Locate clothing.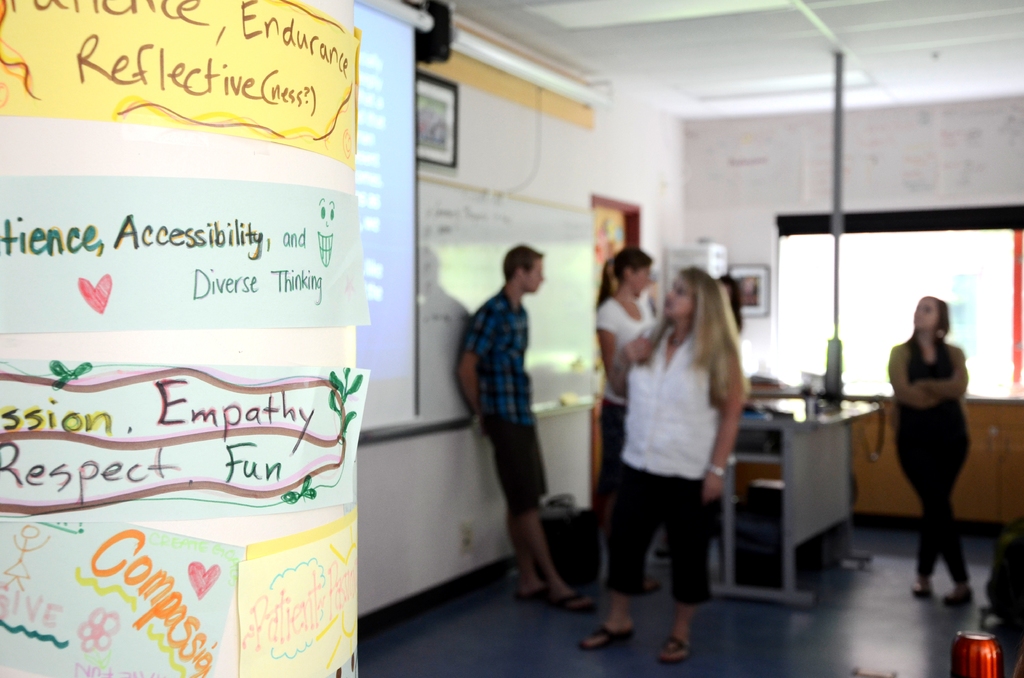
Bounding box: 886,337,972,583.
